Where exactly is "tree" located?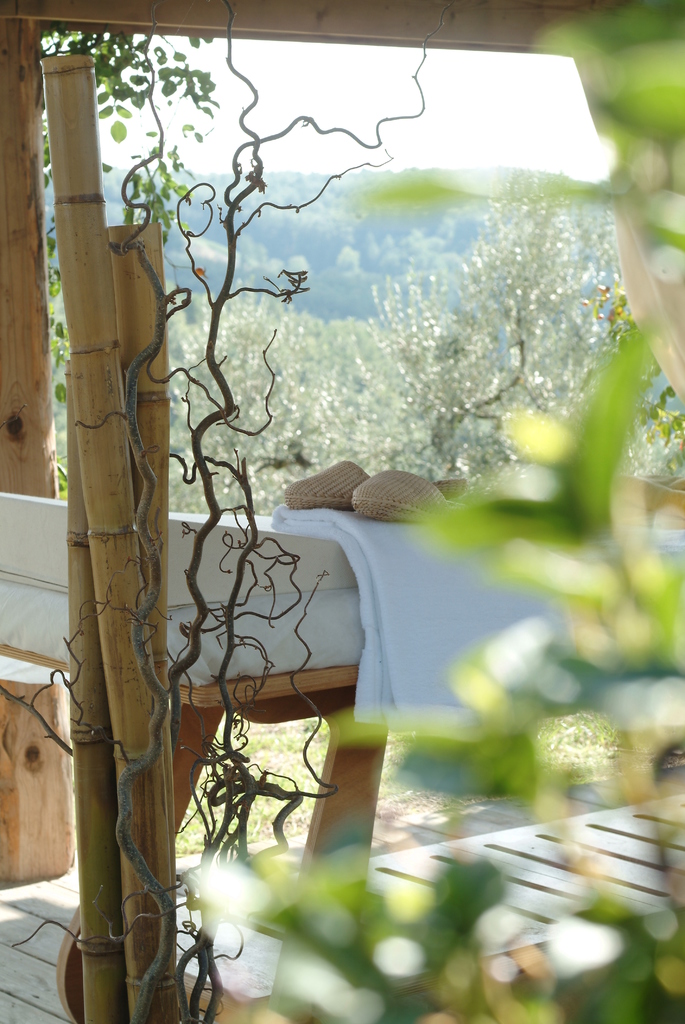
Its bounding box is crop(58, 226, 415, 513).
